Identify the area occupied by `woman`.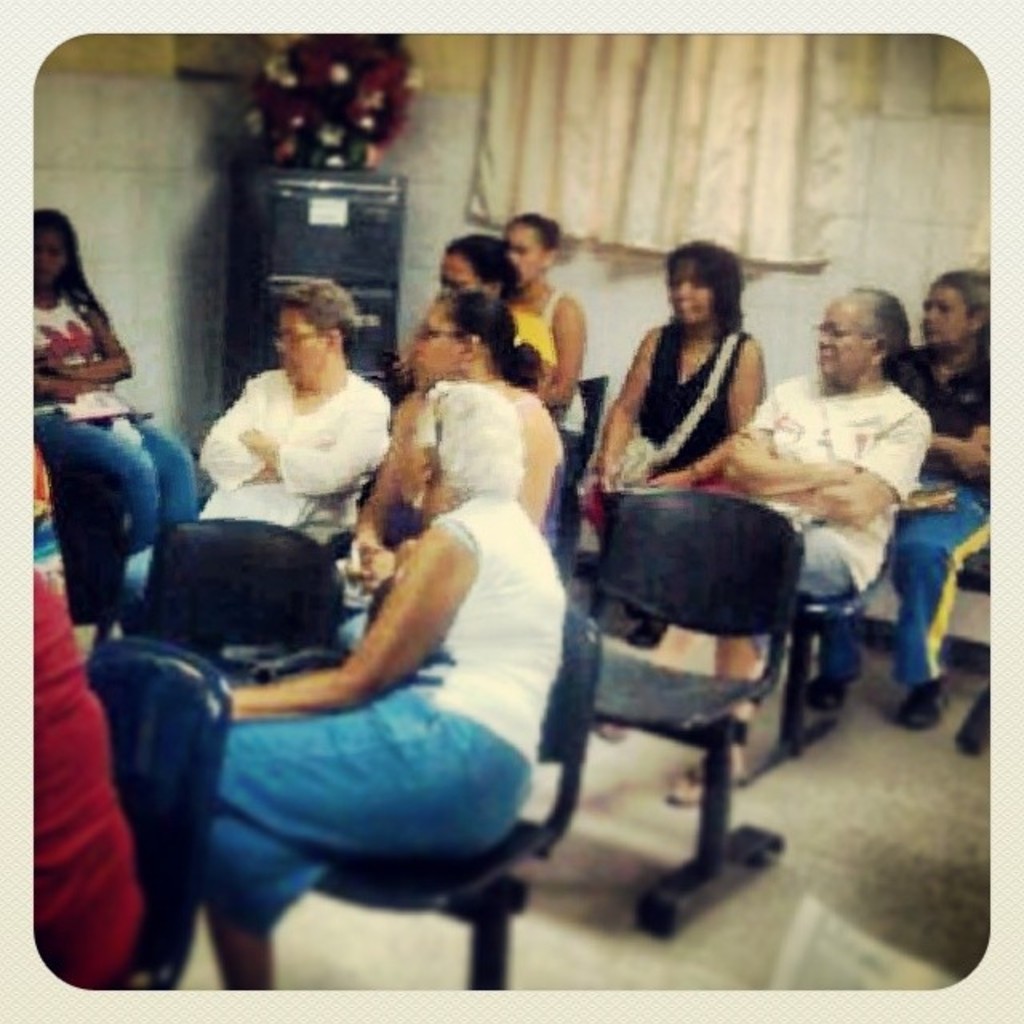
Area: l=176, t=277, r=408, b=576.
